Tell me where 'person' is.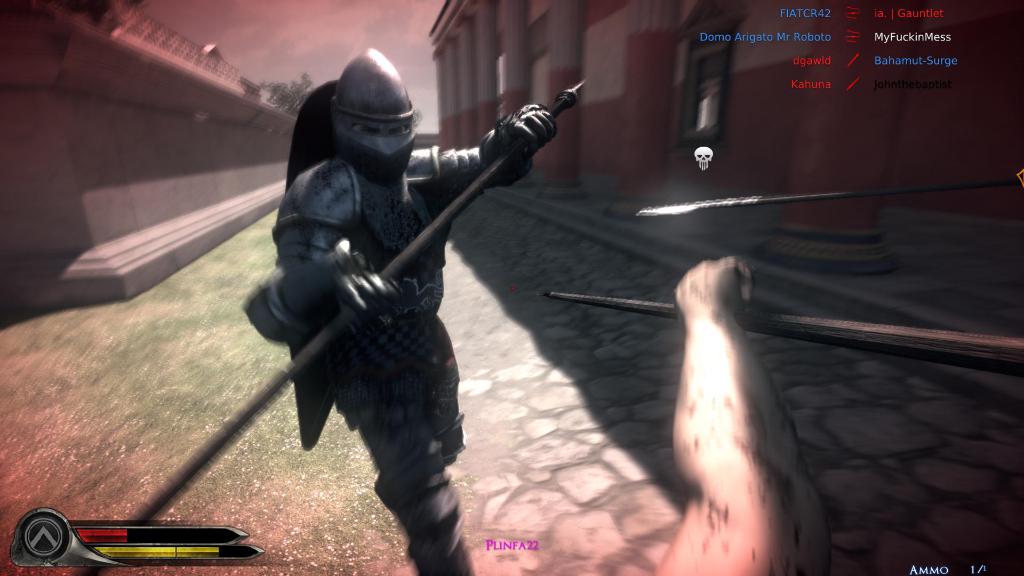
'person' is at 650 254 836 575.
